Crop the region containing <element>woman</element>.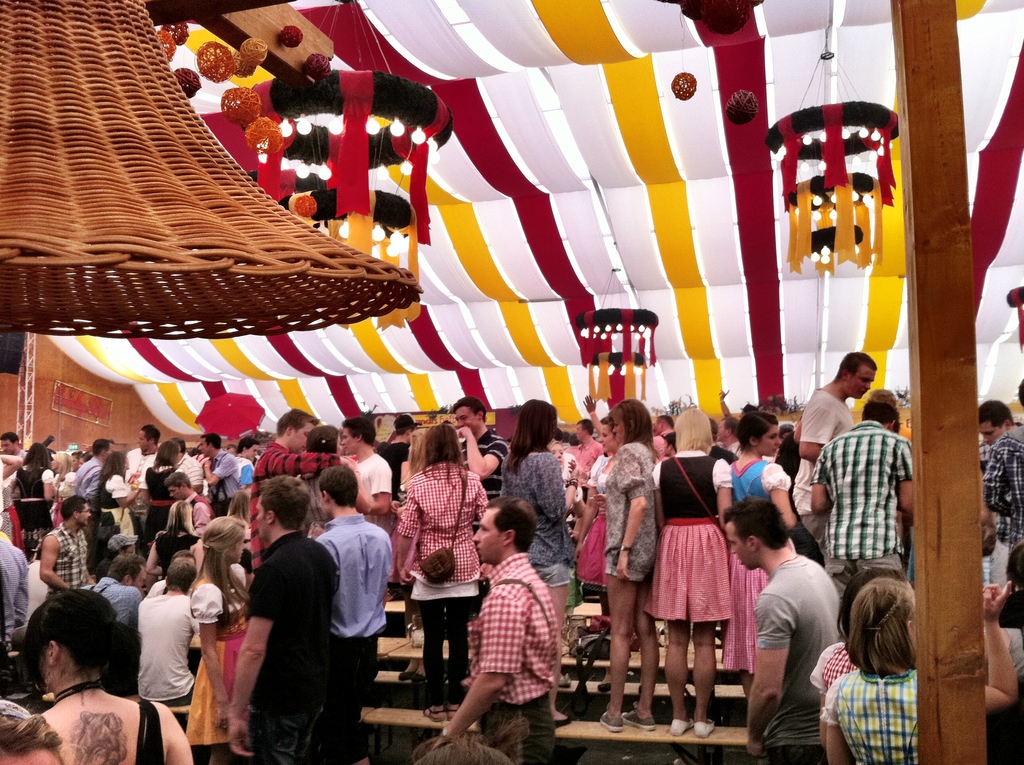
Crop region: l=716, t=412, r=797, b=696.
